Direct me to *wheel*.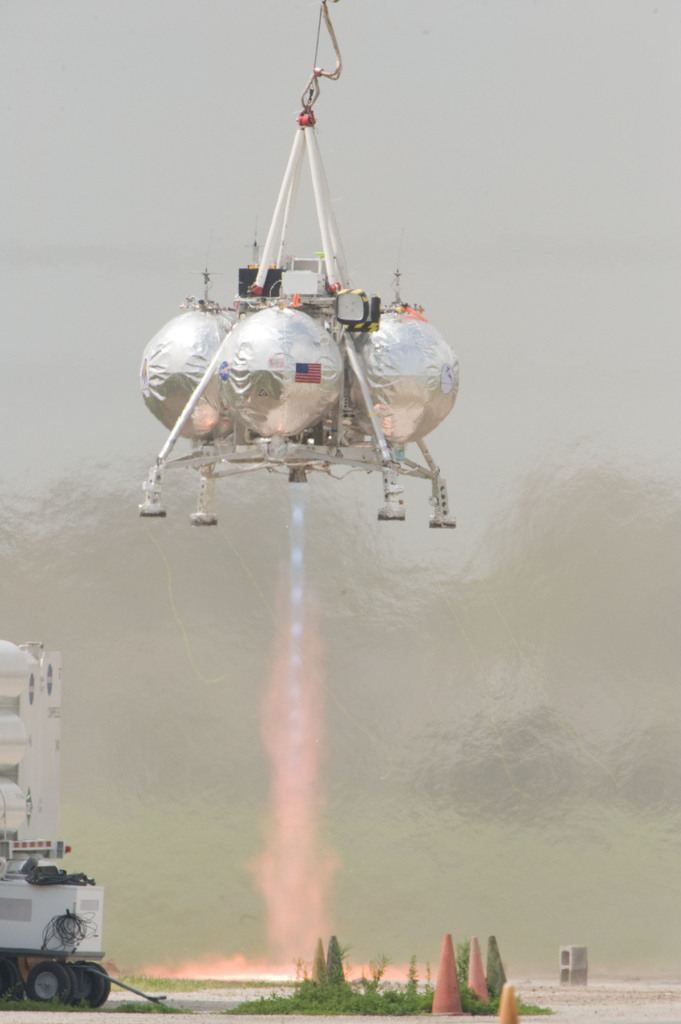
Direction: BBox(93, 961, 111, 1007).
